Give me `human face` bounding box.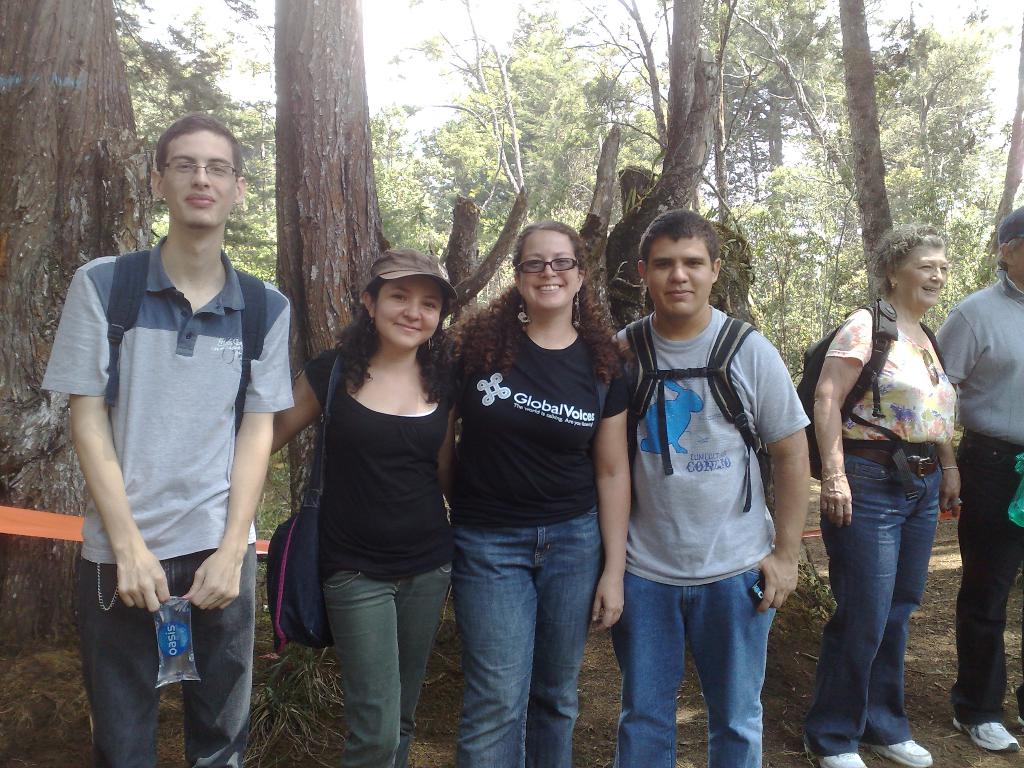
{"left": 374, "top": 280, "right": 442, "bottom": 349}.
